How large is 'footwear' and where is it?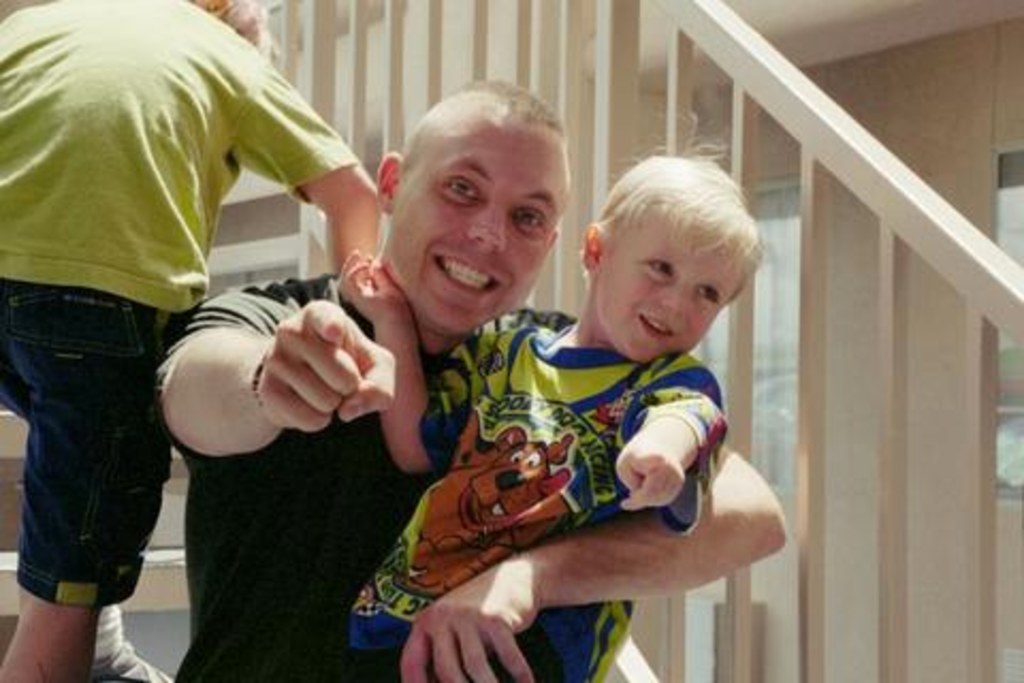
Bounding box: box(90, 636, 179, 681).
